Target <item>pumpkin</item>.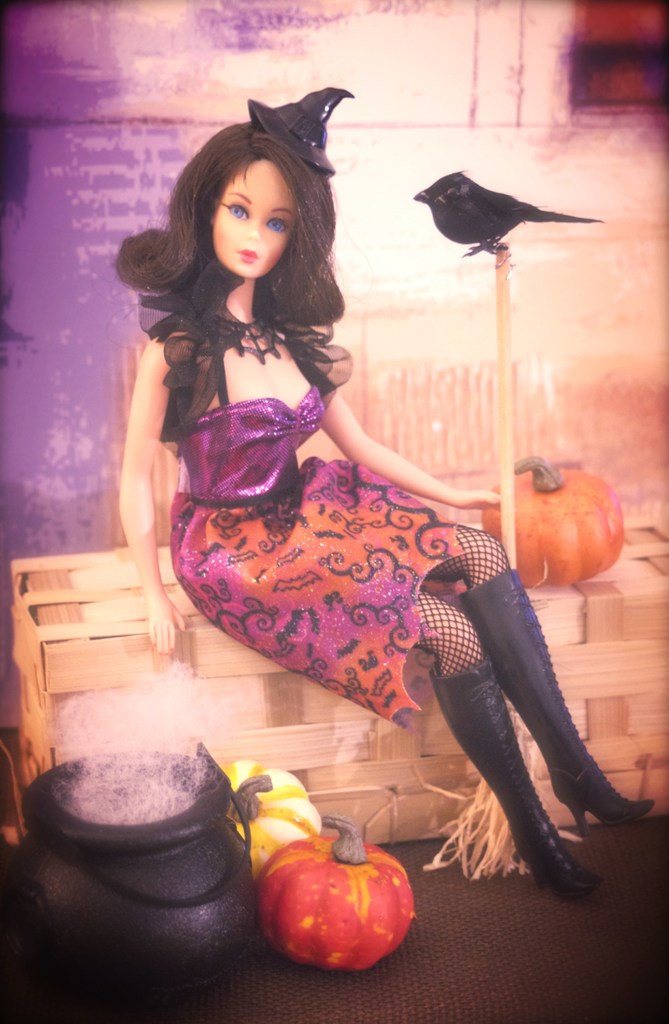
Target region: detection(194, 753, 309, 882).
